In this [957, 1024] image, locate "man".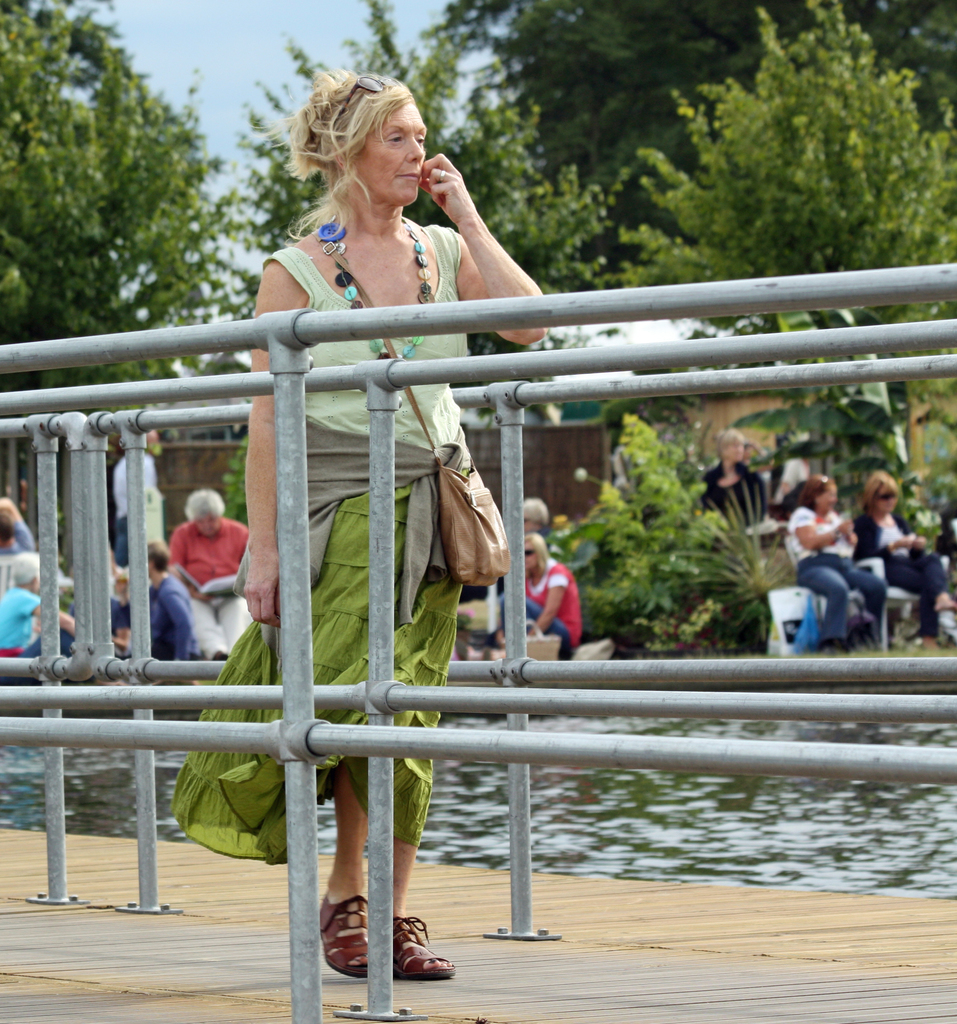
Bounding box: box=[110, 433, 166, 567].
